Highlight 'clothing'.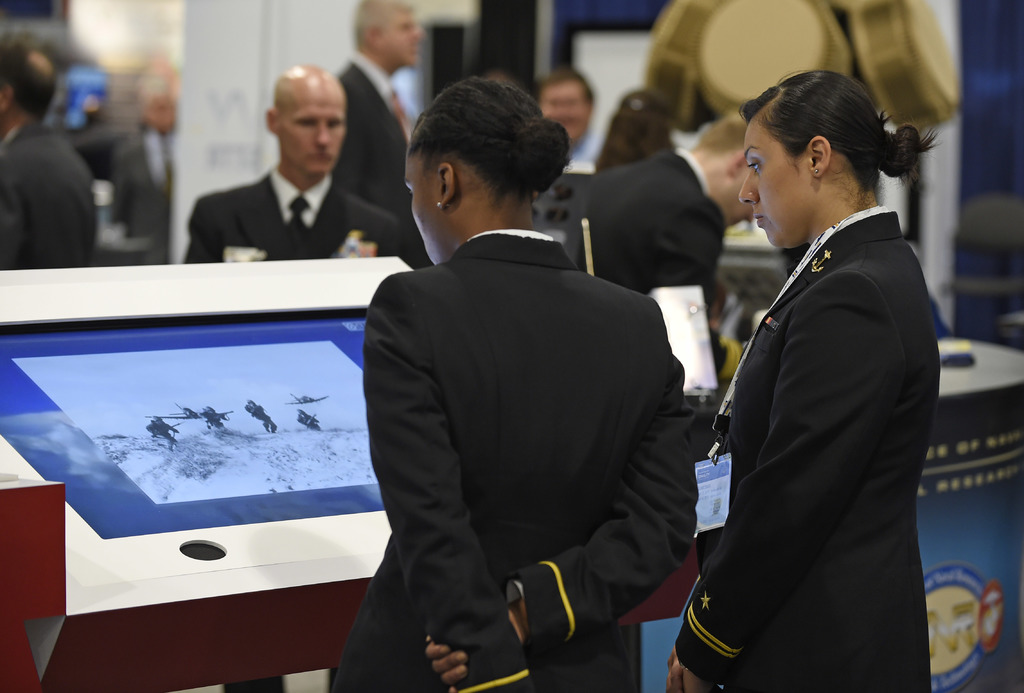
Highlighted region: x1=693 y1=148 x2=951 y2=692.
